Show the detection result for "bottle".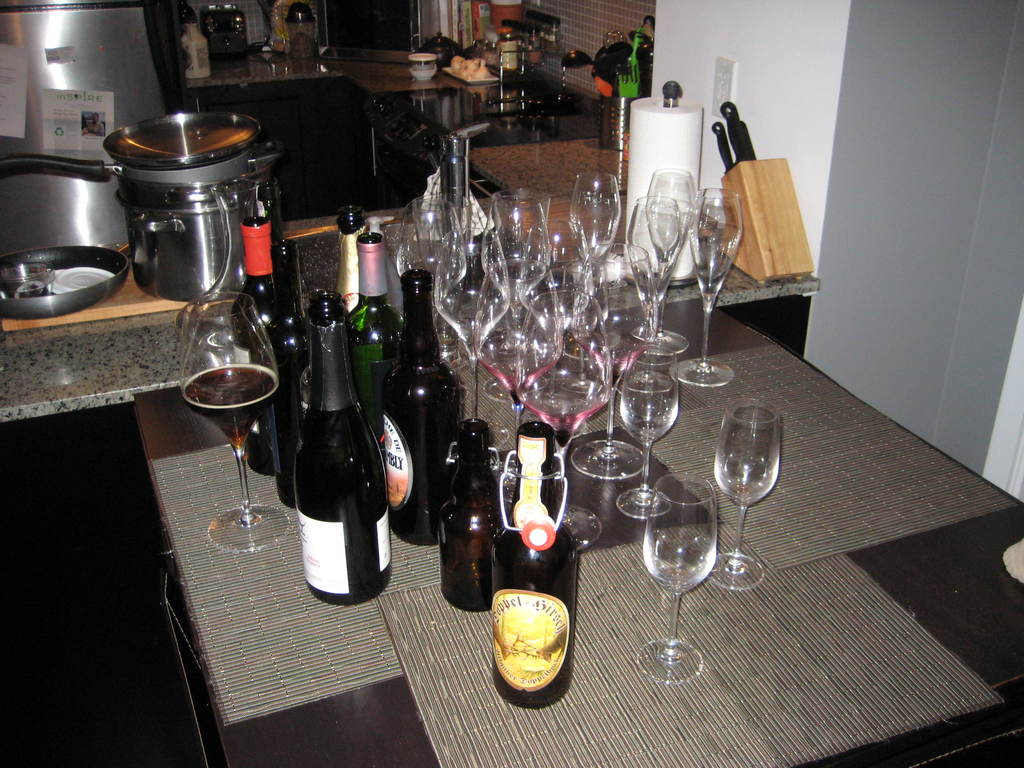
<region>437, 417, 508, 613</region>.
